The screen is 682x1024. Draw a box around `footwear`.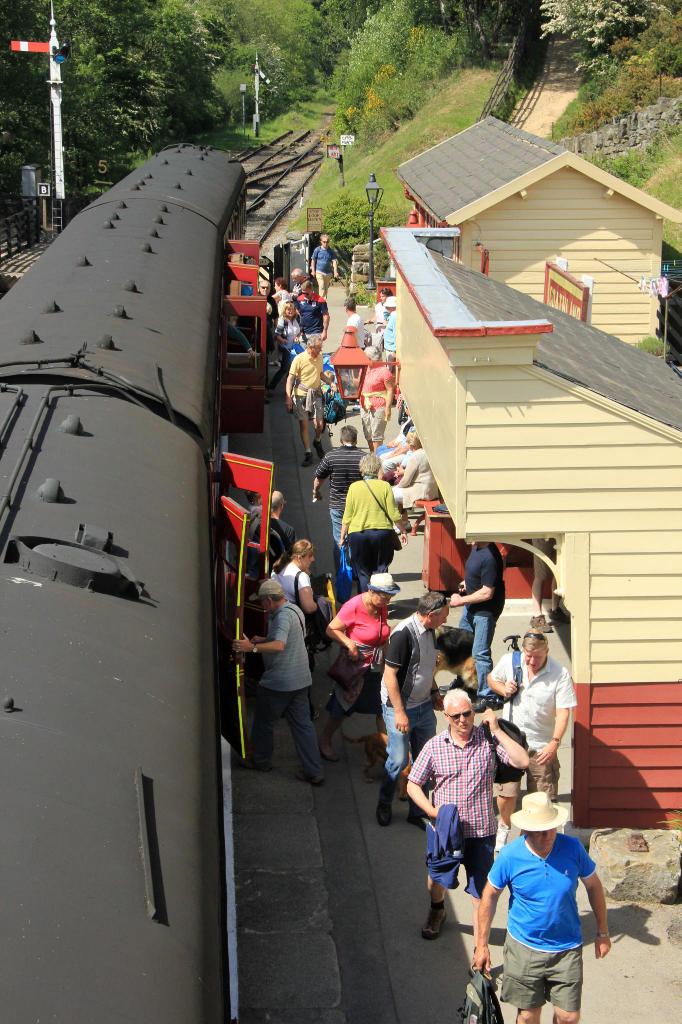
495/826/514/854.
